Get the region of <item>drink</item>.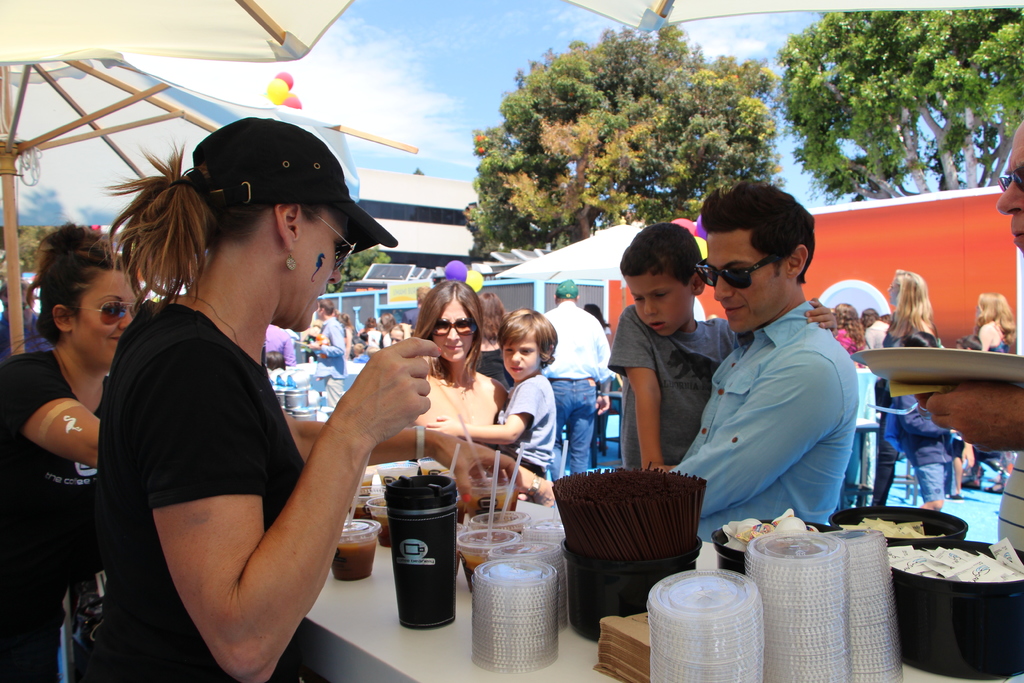
371 516 390 548.
